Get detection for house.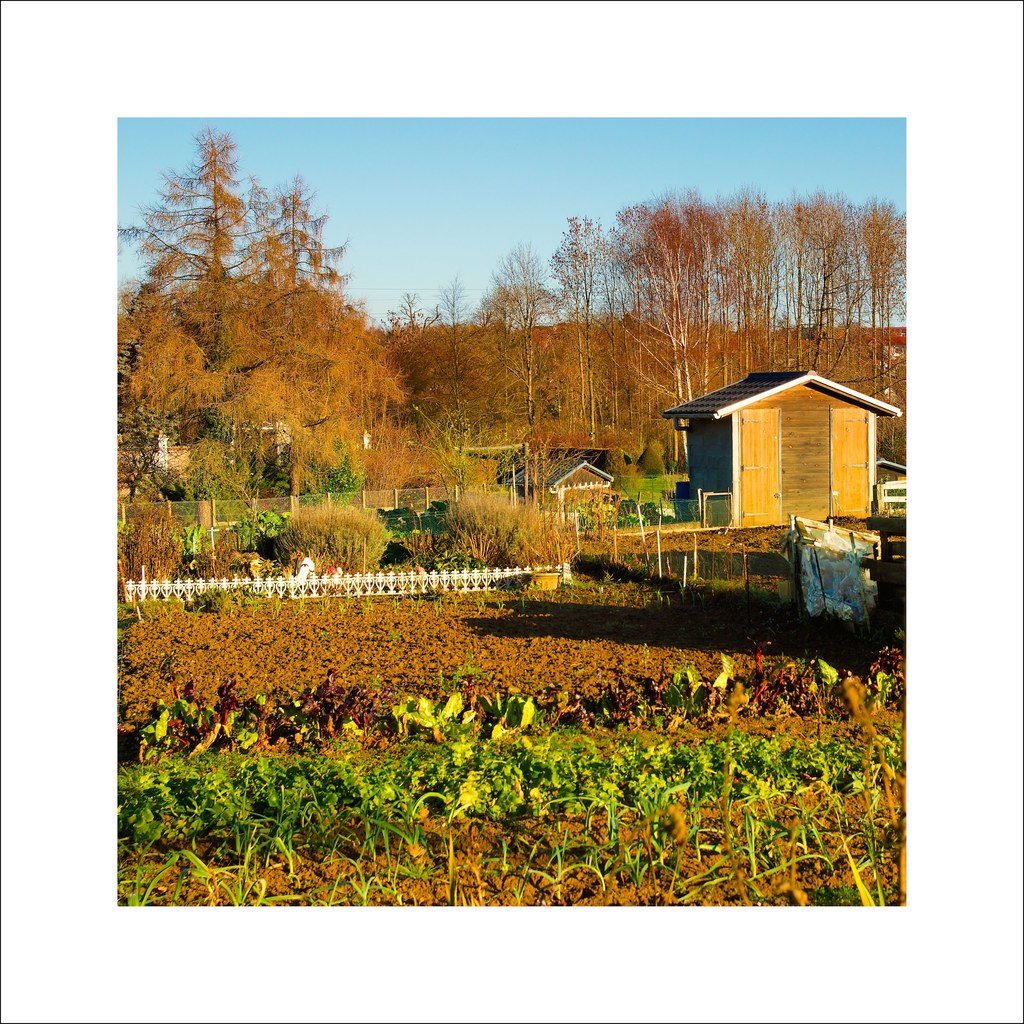
Detection: (x1=508, y1=460, x2=615, y2=525).
